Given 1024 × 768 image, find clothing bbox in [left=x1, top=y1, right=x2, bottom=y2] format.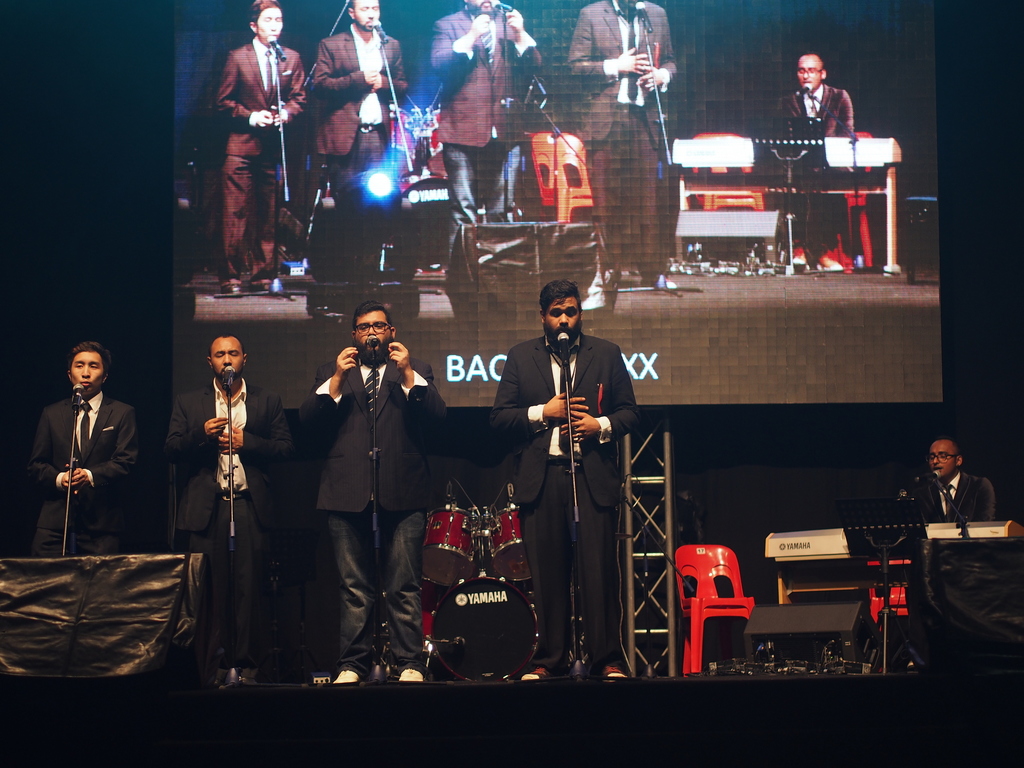
[left=282, top=347, right=438, bottom=667].
